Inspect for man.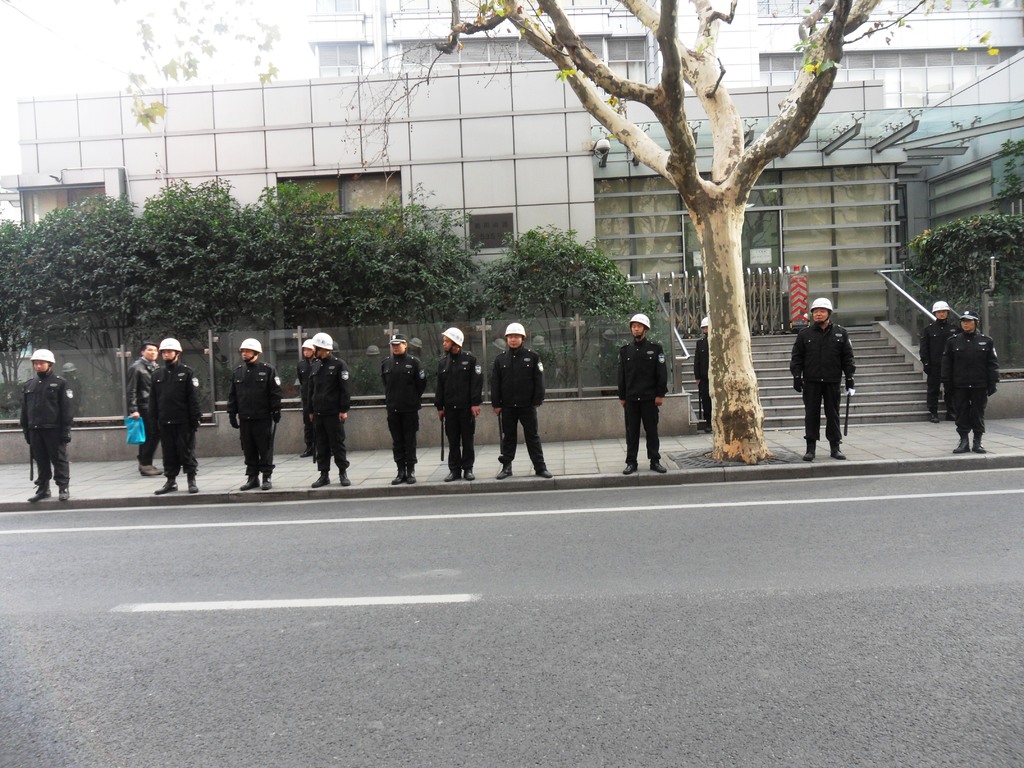
Inspection: x1=494 y1=323 x2=558 y2=477.
